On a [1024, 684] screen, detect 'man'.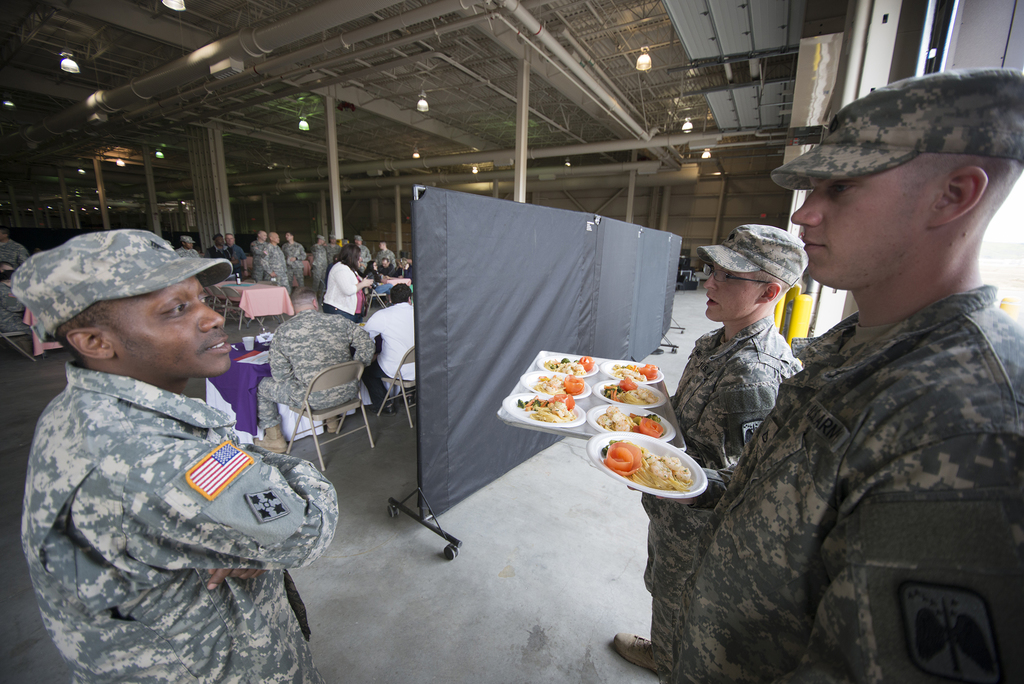
bbox(209, 232, 225, 262).
